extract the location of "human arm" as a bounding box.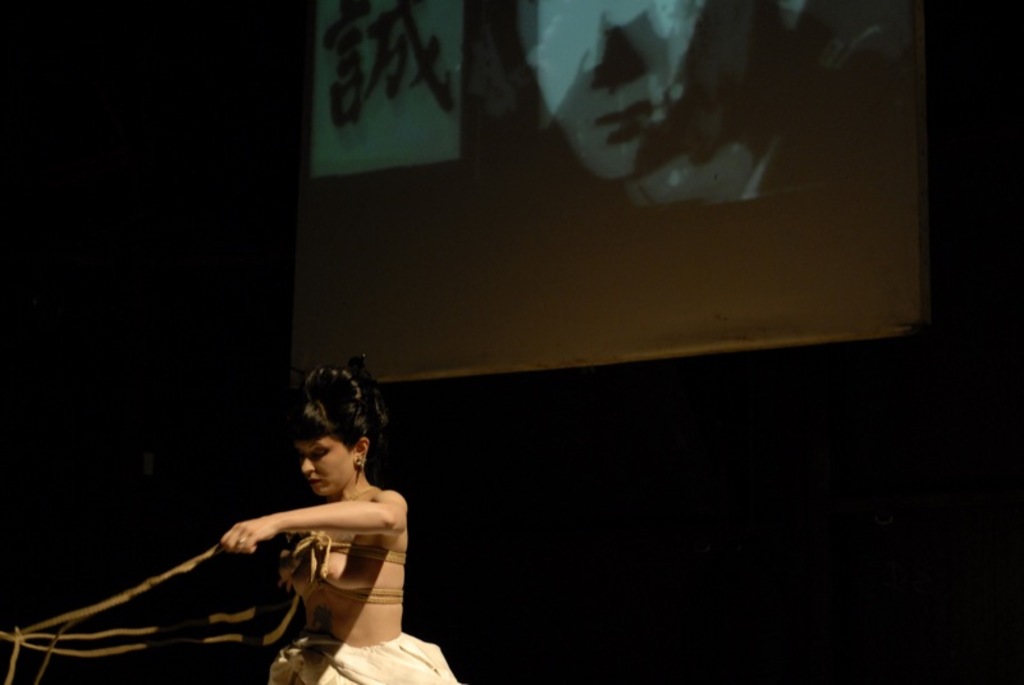
<box>216,485,410,557</box>.
